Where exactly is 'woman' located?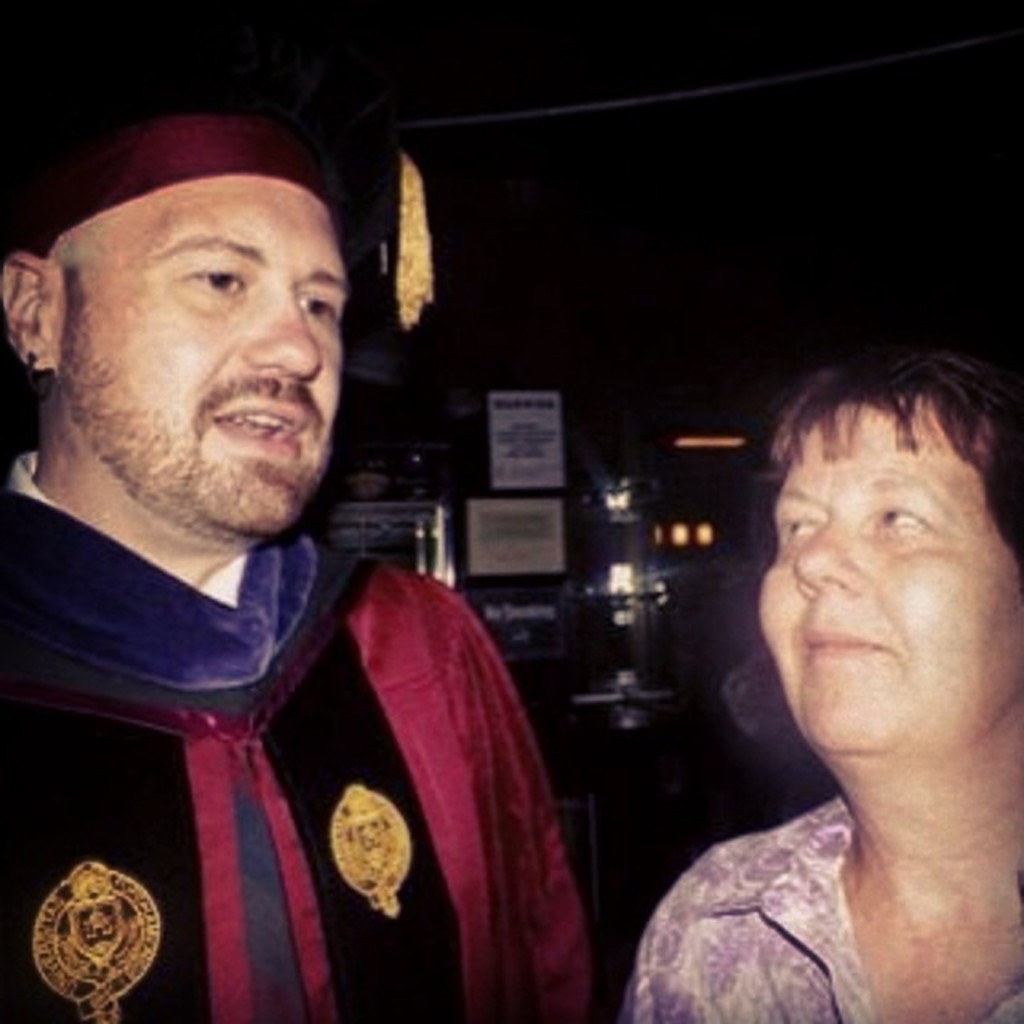
Its bounding box is detection(613, 341, 1022, 1022).
